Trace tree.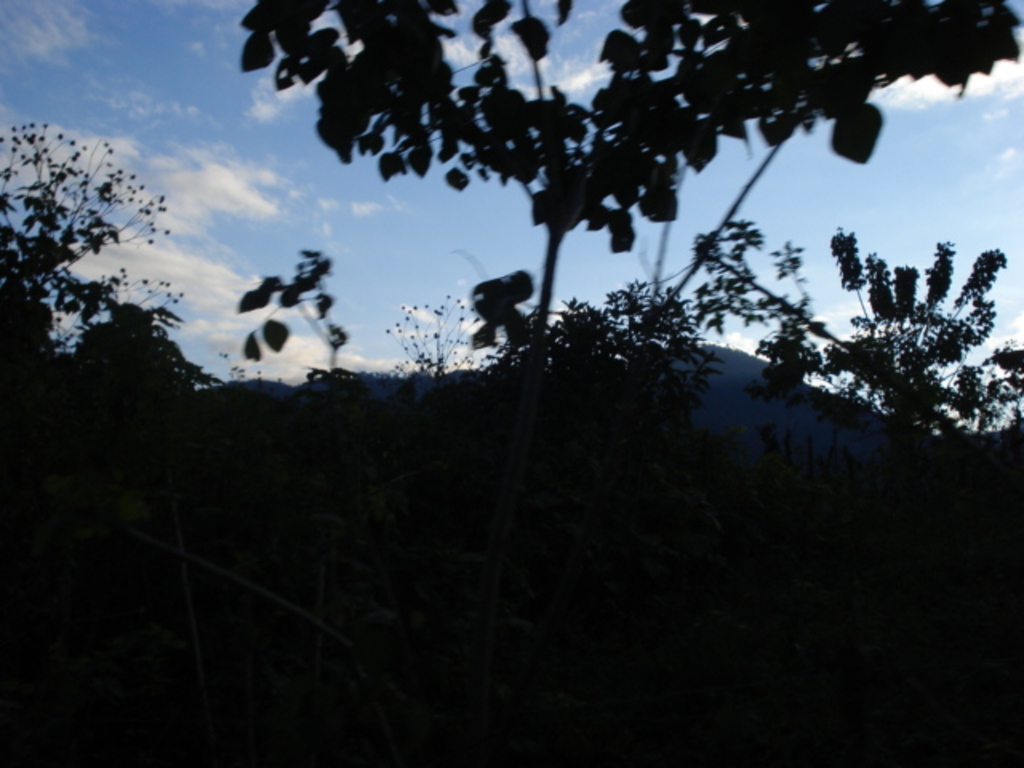
Traced to bbox=[0, 0, 1022, 766].
